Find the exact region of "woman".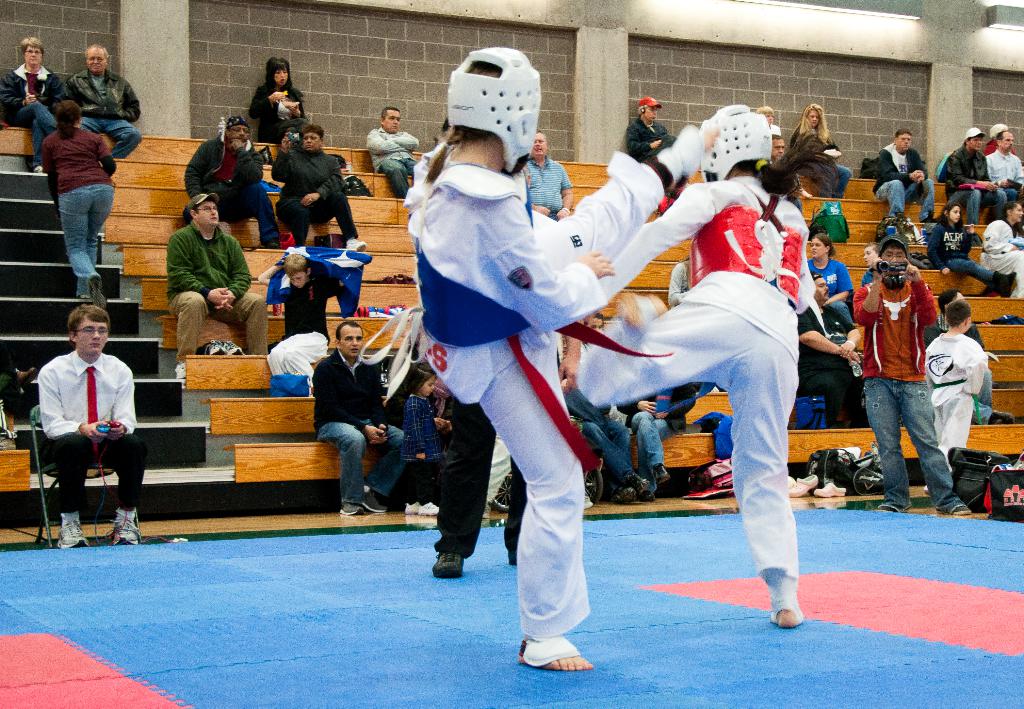
Exact region: pyautogui.locateOnScreen(784, 103, 851, 198).
